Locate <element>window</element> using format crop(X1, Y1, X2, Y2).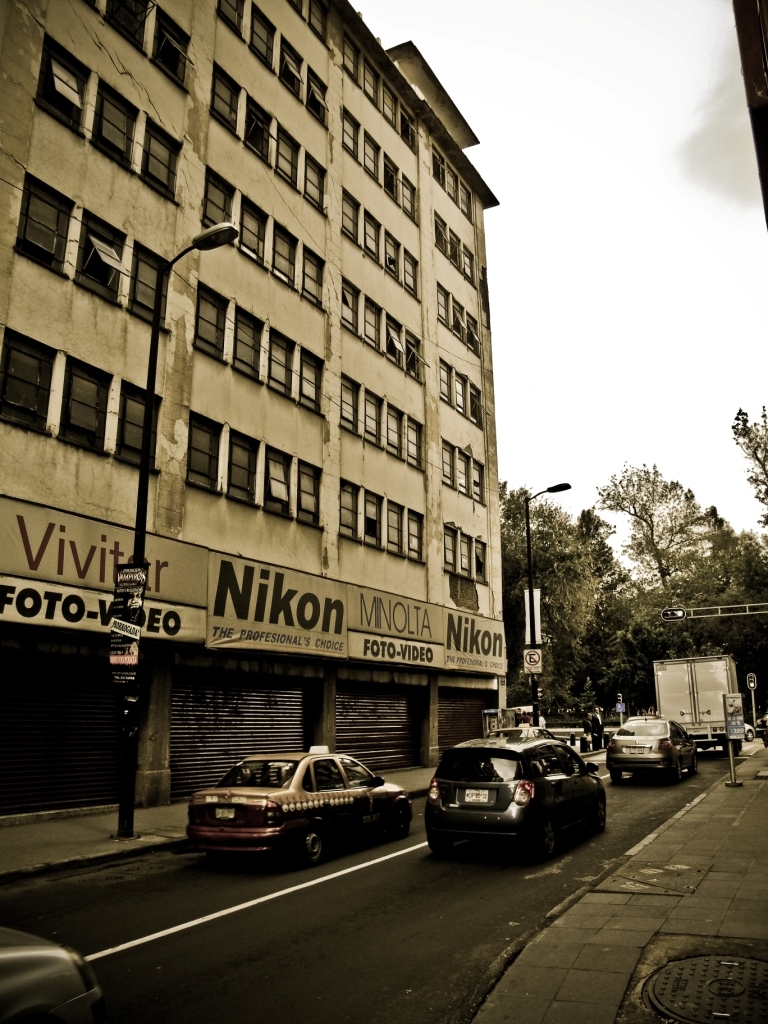
crop(369, 298, 382, 355).
